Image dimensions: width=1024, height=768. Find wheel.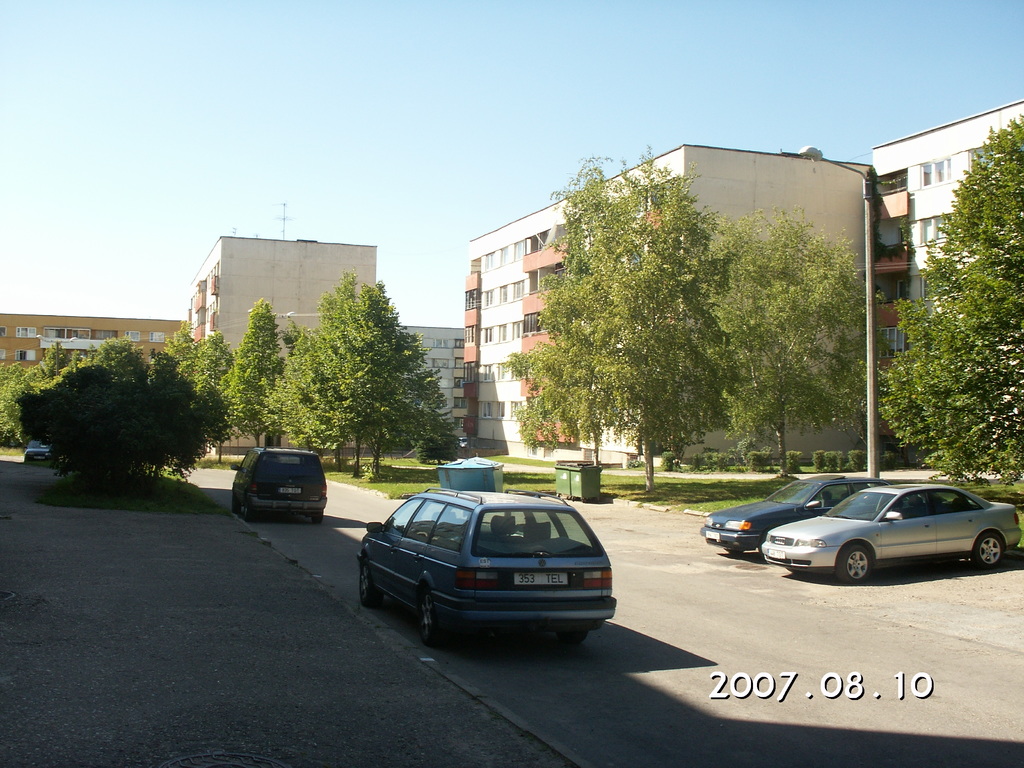
[313, 513, 326, 521].
